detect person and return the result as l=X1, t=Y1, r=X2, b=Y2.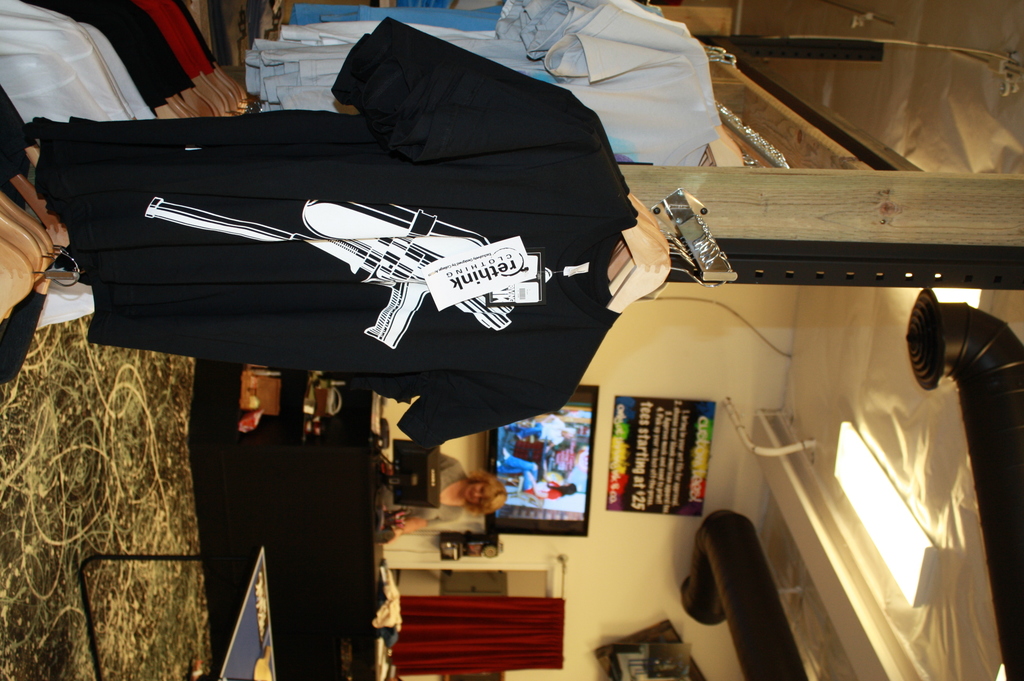
l=374, t=431, r=516, b=563.
